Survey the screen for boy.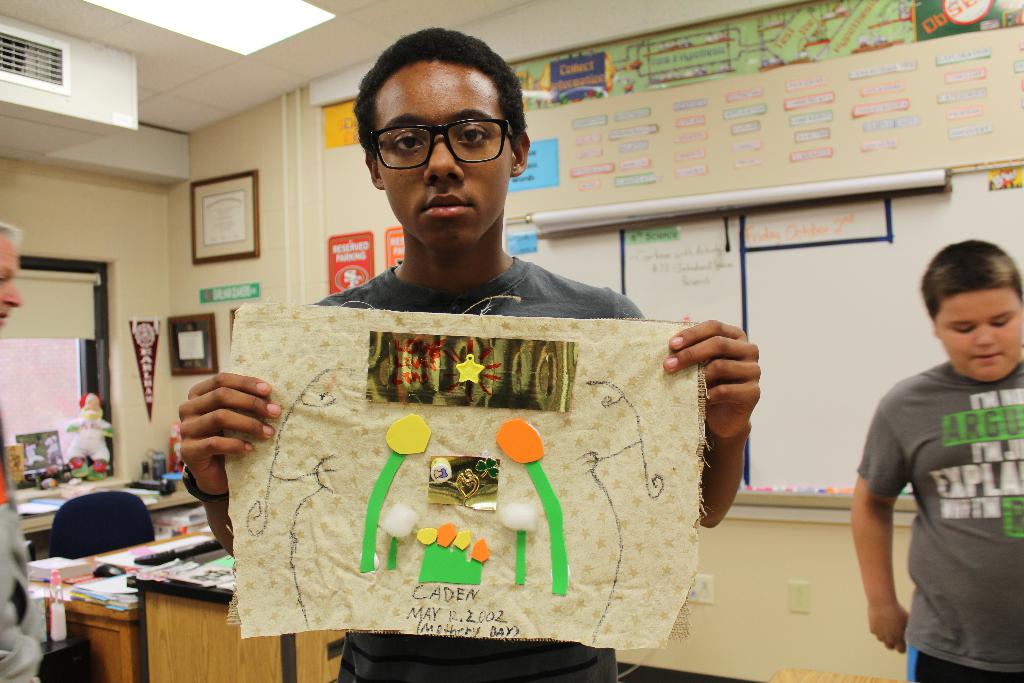
Survey found: x1=849 y1=236 x2=1023 y2=682.
